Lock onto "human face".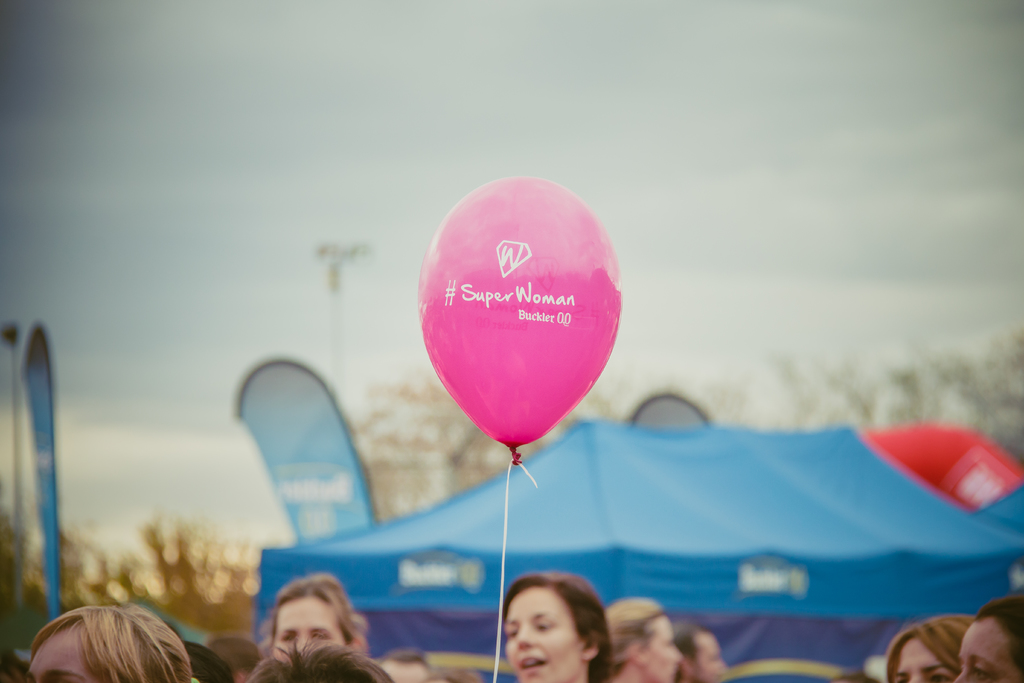
Locked: rect(29, 625, 90, 682).
